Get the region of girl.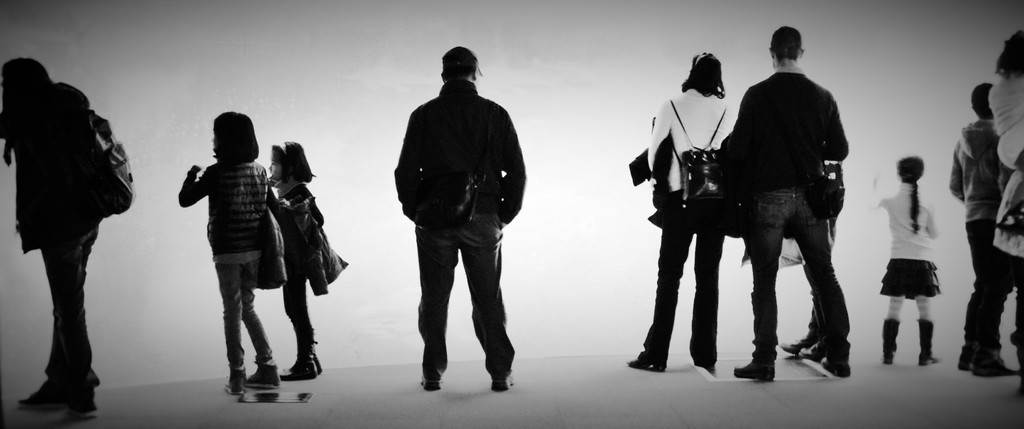
(876, 152, 939, 365).
